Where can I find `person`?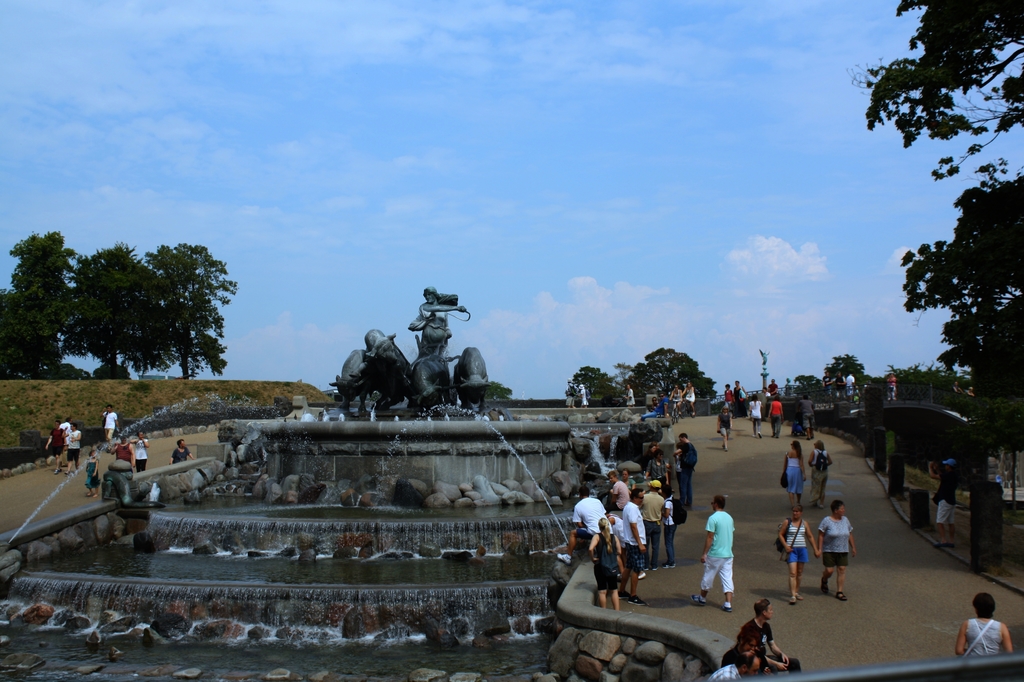
You can find it at (765, 377, 778, 397).
